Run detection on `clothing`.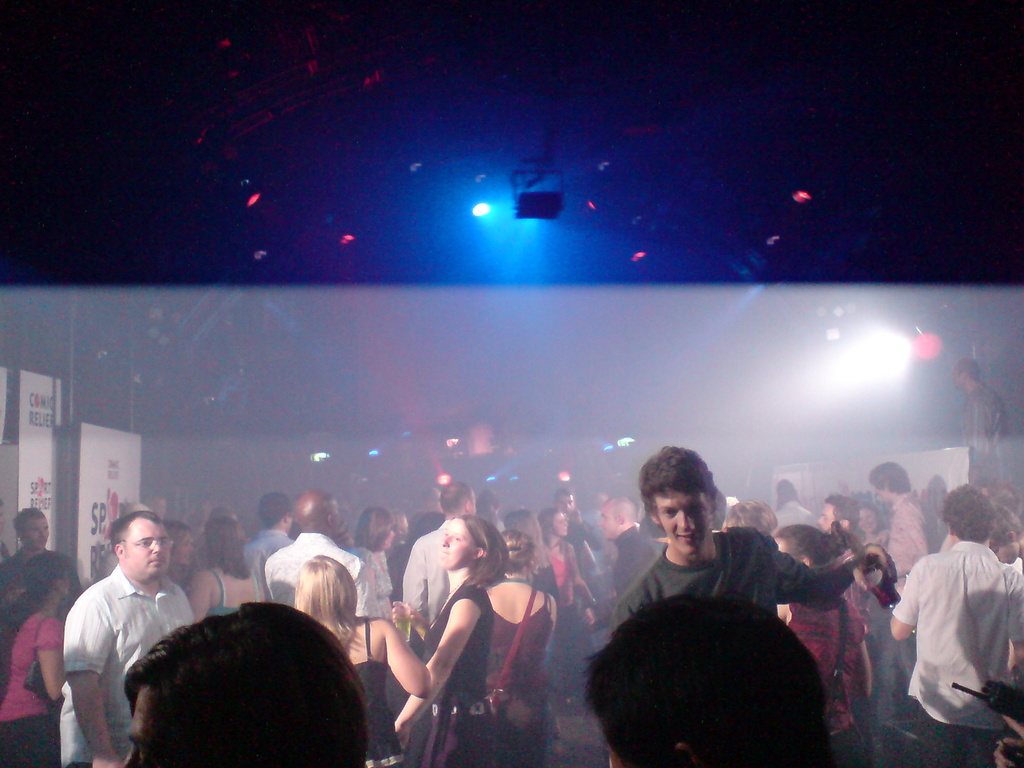
Result: <region>0, 600, 65, 767</region>.
